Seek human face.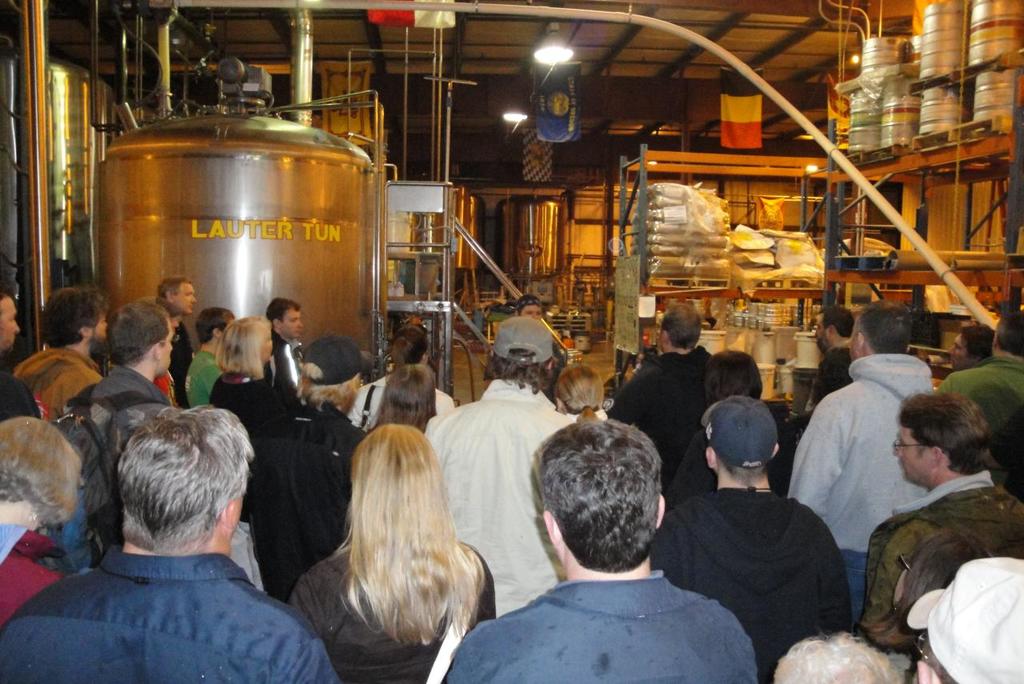
x1=521 y1=302 x2=545 y2=322.
